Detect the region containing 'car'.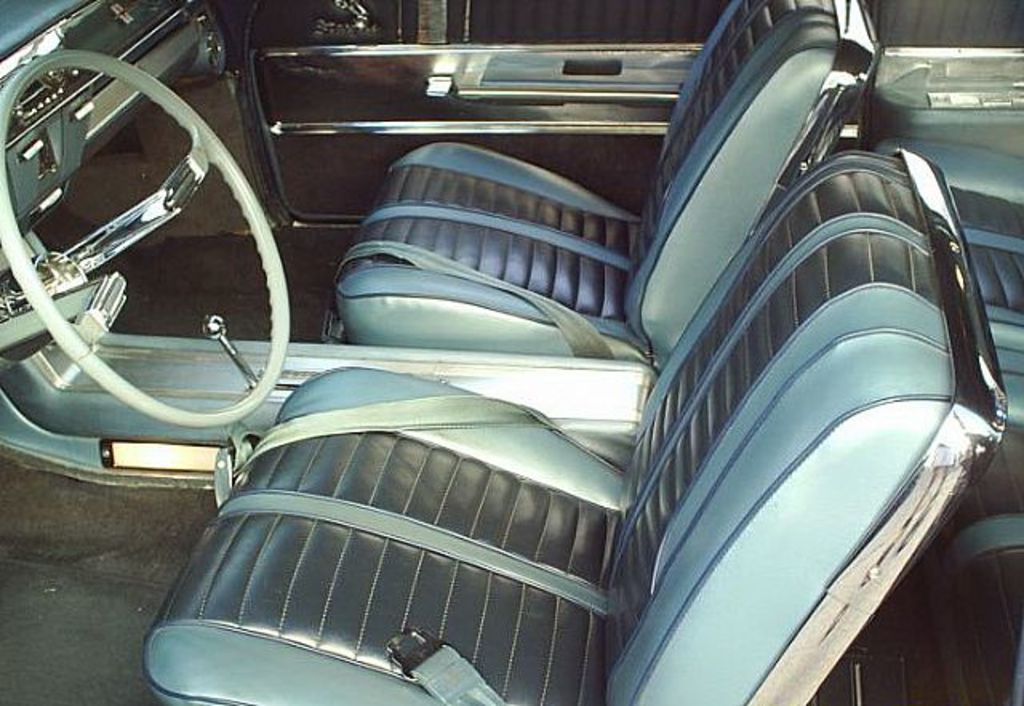
x1=0 y1=0 x2=1022 y2=704.
